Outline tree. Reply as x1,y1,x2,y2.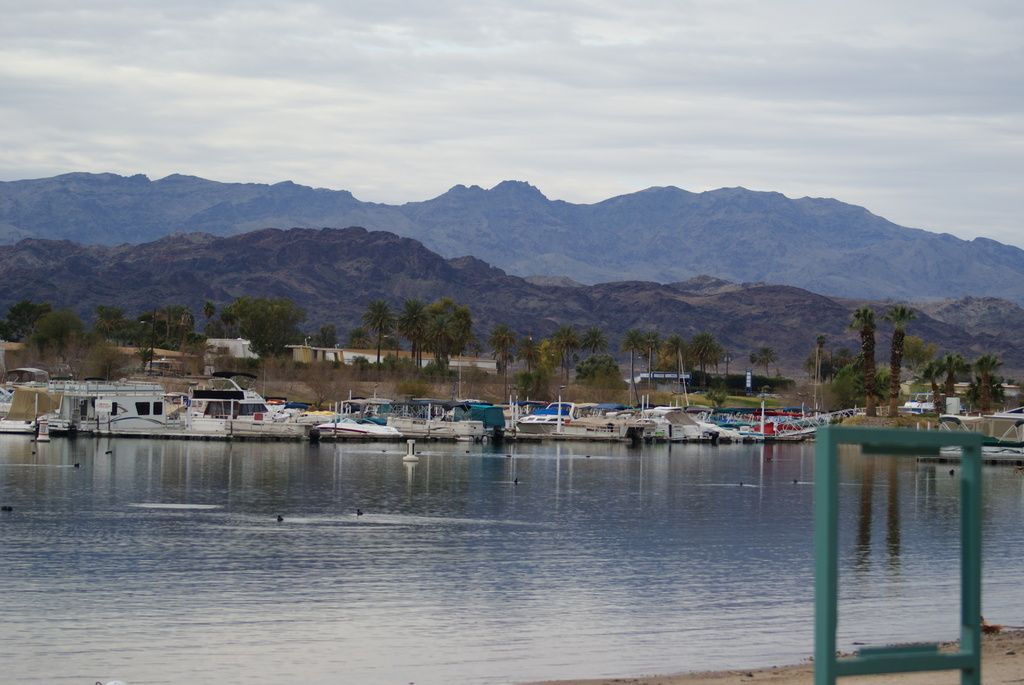
390,297,432,367.
